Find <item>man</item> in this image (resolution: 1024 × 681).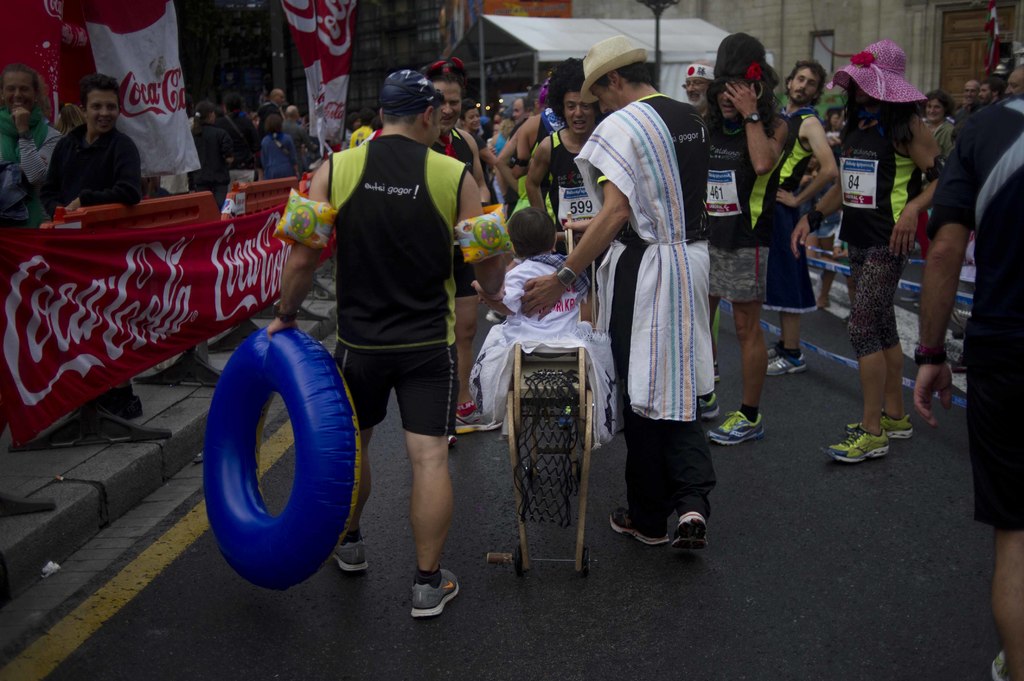
527, 83, 543, 114.
